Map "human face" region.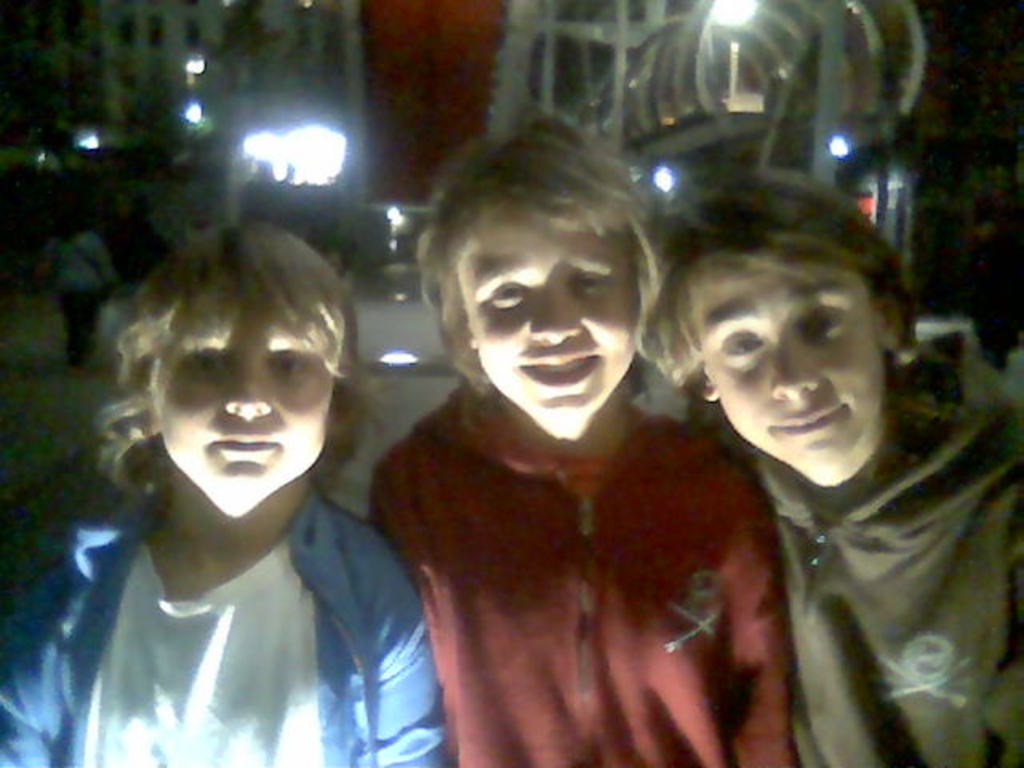
Mapped to 701 283 886 483.
